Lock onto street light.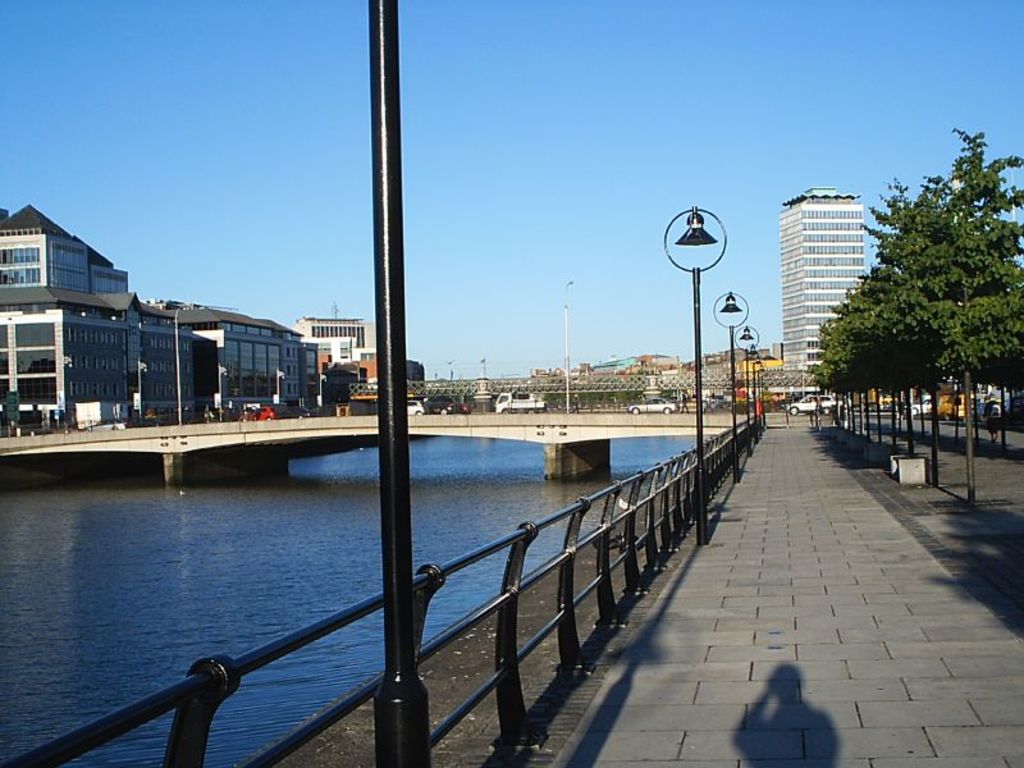
Locked: {"left": 712, "top": 289, "right": 753, "bottom": 485}.
